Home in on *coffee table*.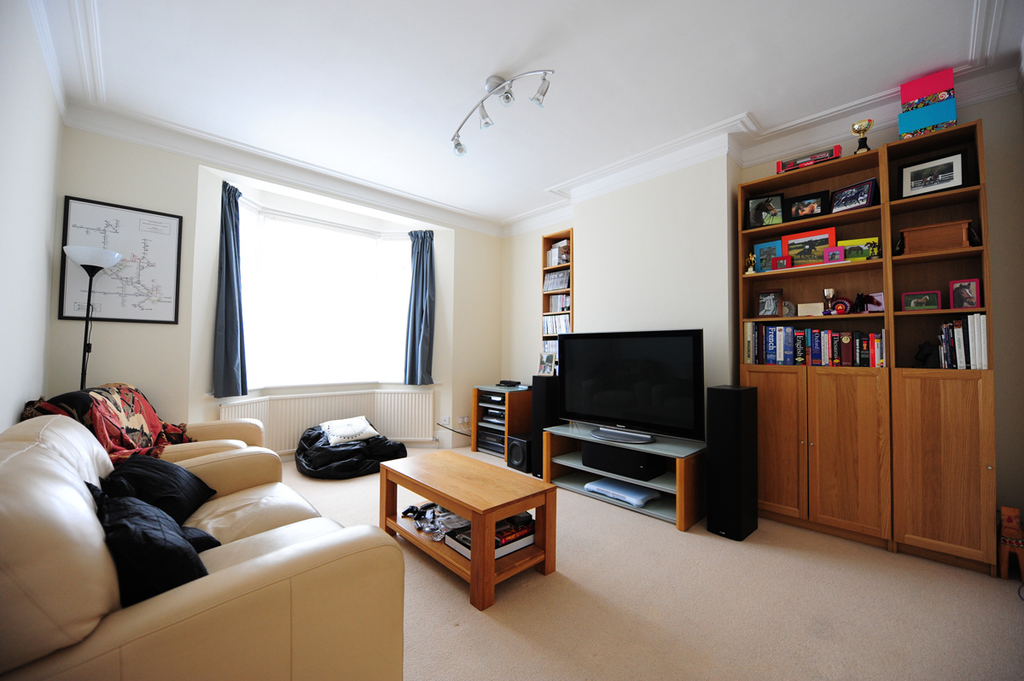
Homed in at detection(377, 437, 565, 590).
